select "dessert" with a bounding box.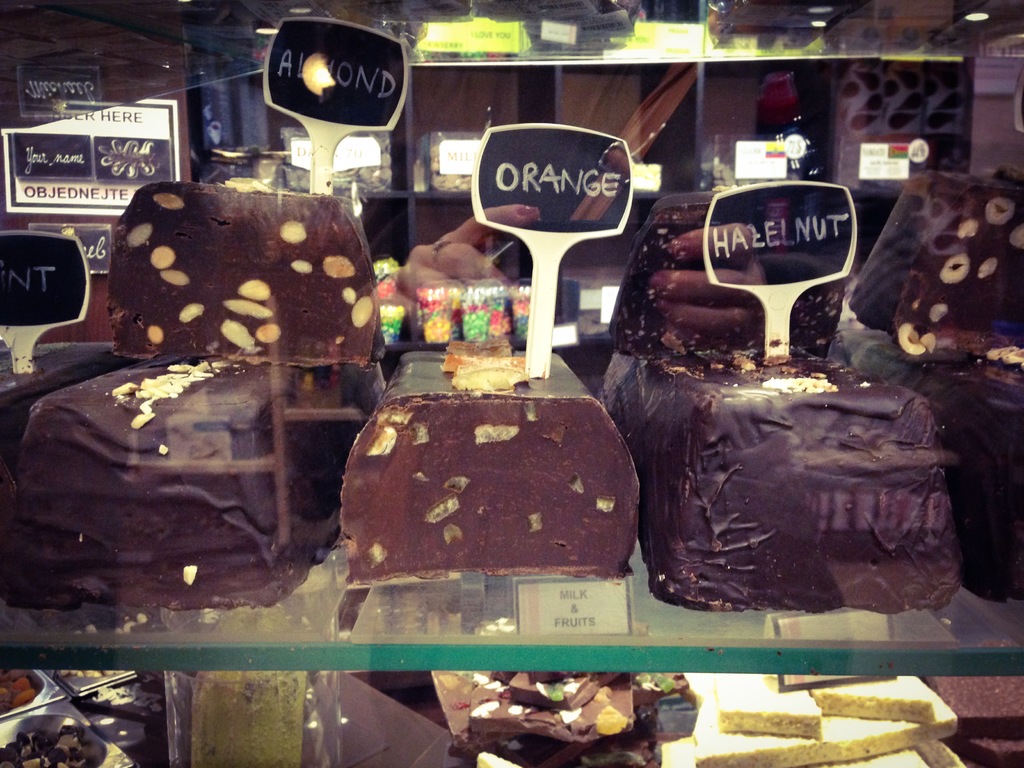
{"left": 858, "top": 167, "right": 1018, "bottom": 339}.
